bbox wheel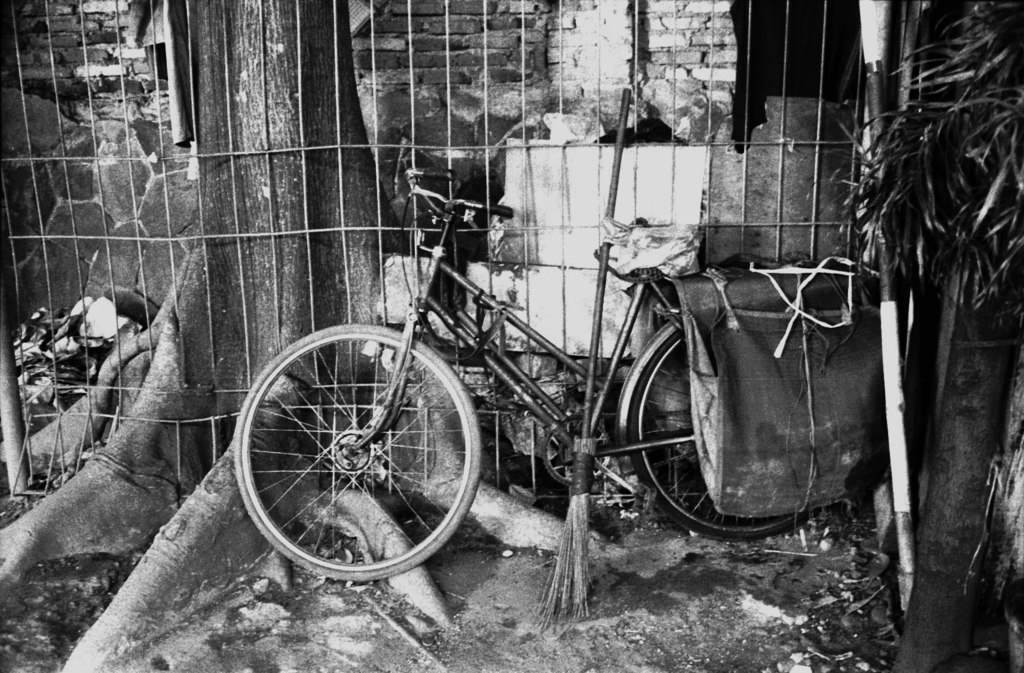
rect(628, 331, 812, 538)
